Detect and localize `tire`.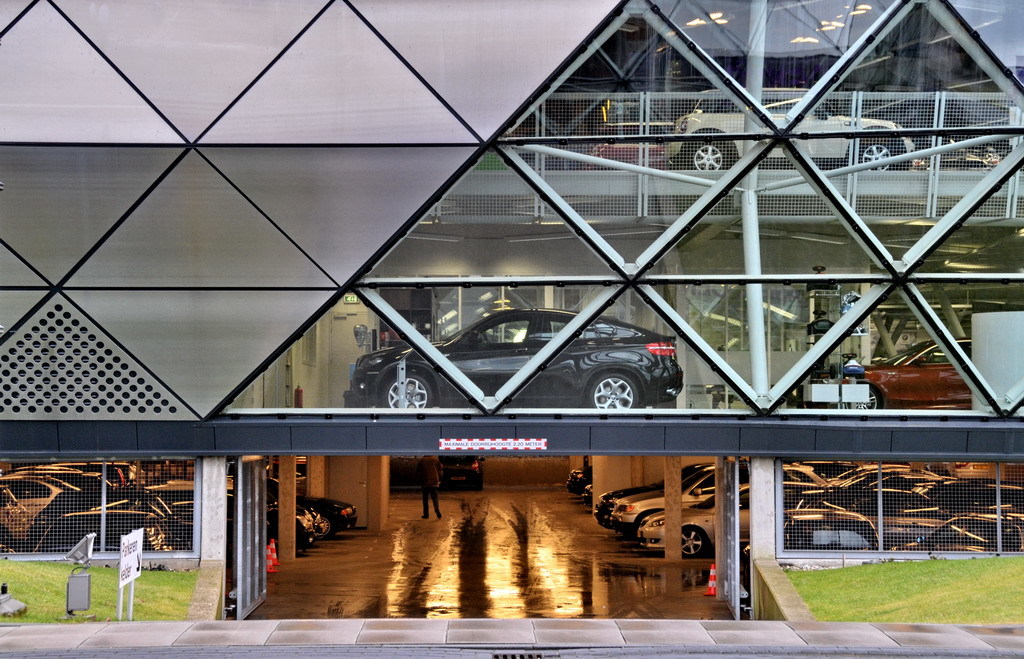
Localized at <box>861,138,892,176</box>.
